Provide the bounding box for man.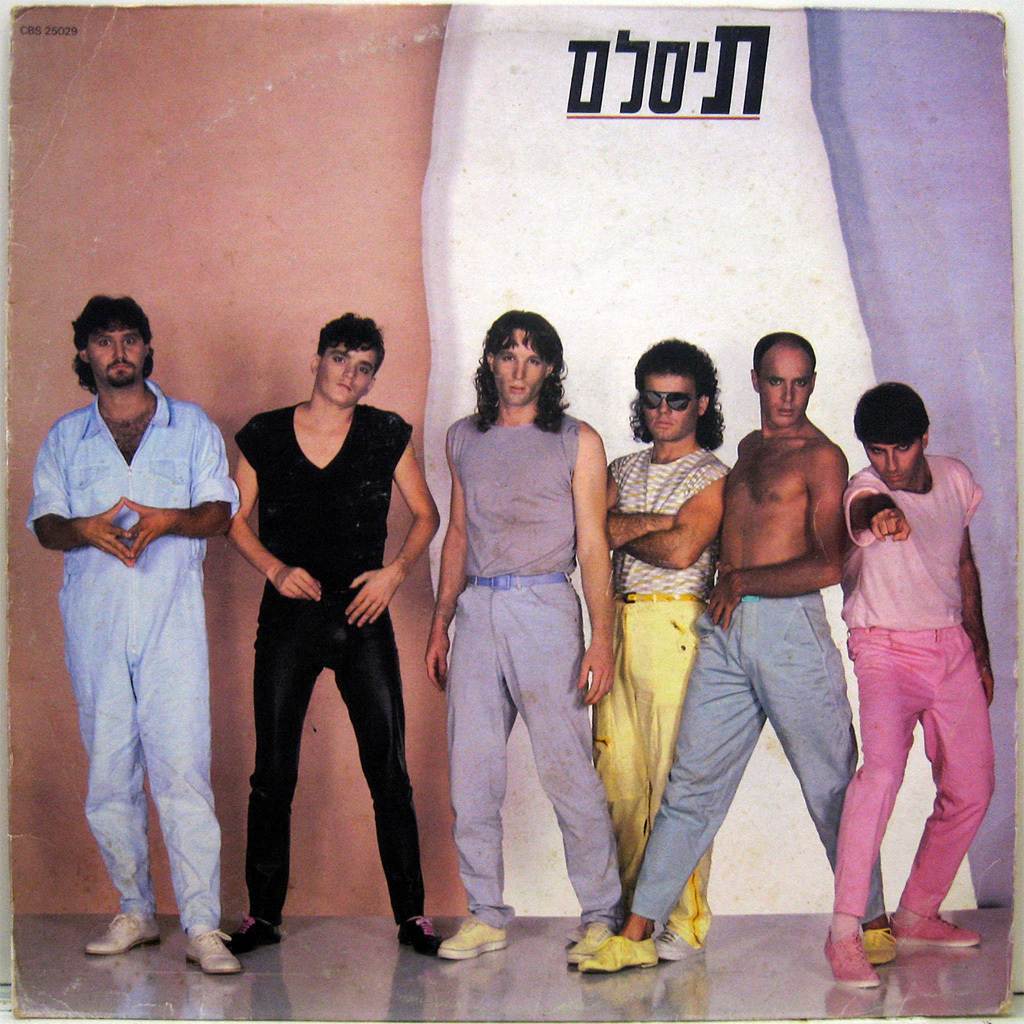
bbox=[832, 382, 1010, 988].
